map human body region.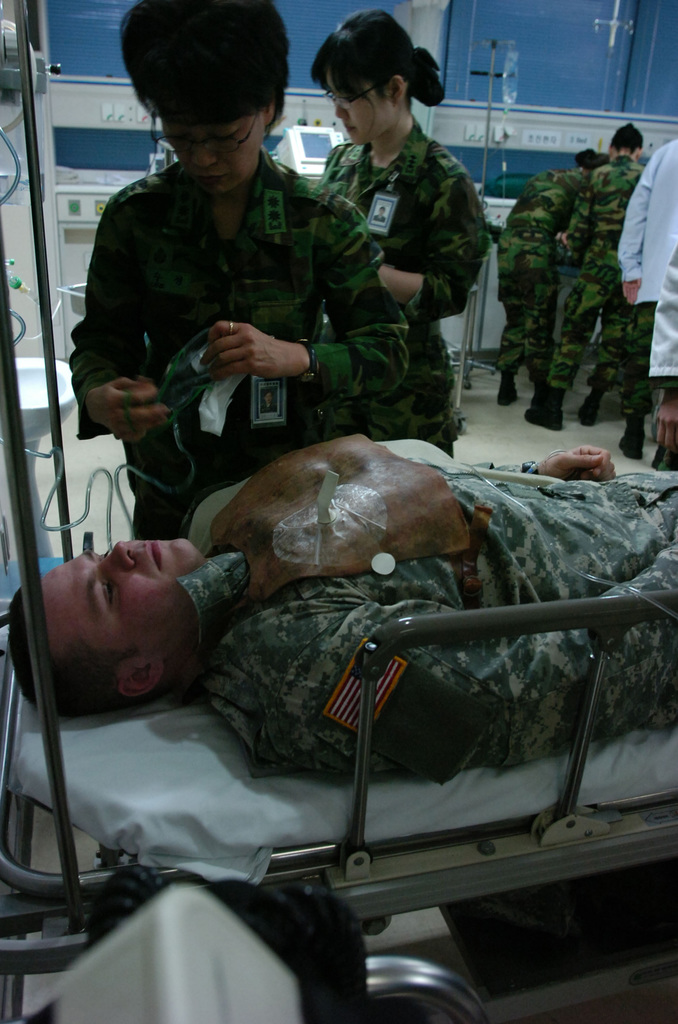
Mapped to rect(618, 139, 677, 463).
